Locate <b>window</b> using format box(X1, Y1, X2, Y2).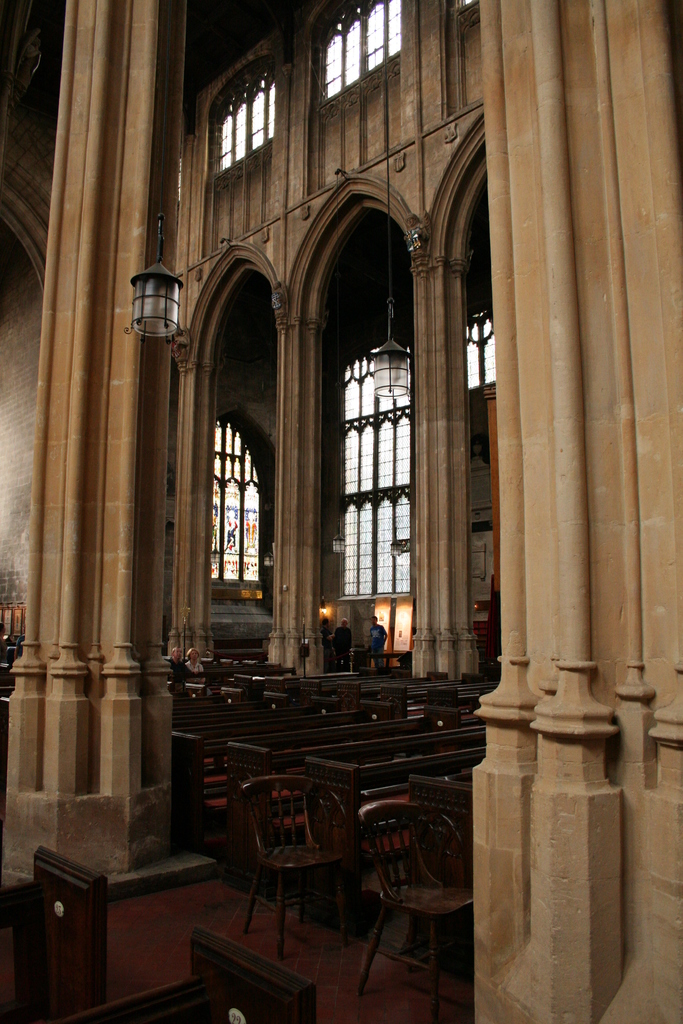
box(201, 72, 281, 172).
